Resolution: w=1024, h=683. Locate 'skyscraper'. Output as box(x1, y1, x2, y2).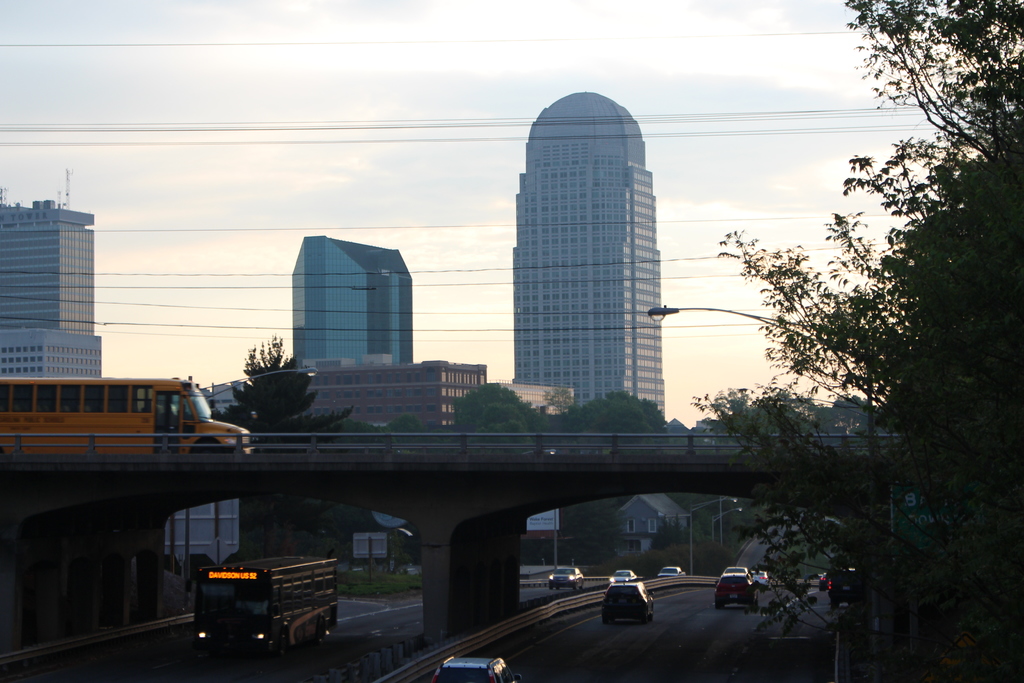
box(291, 235, 417, 364).
